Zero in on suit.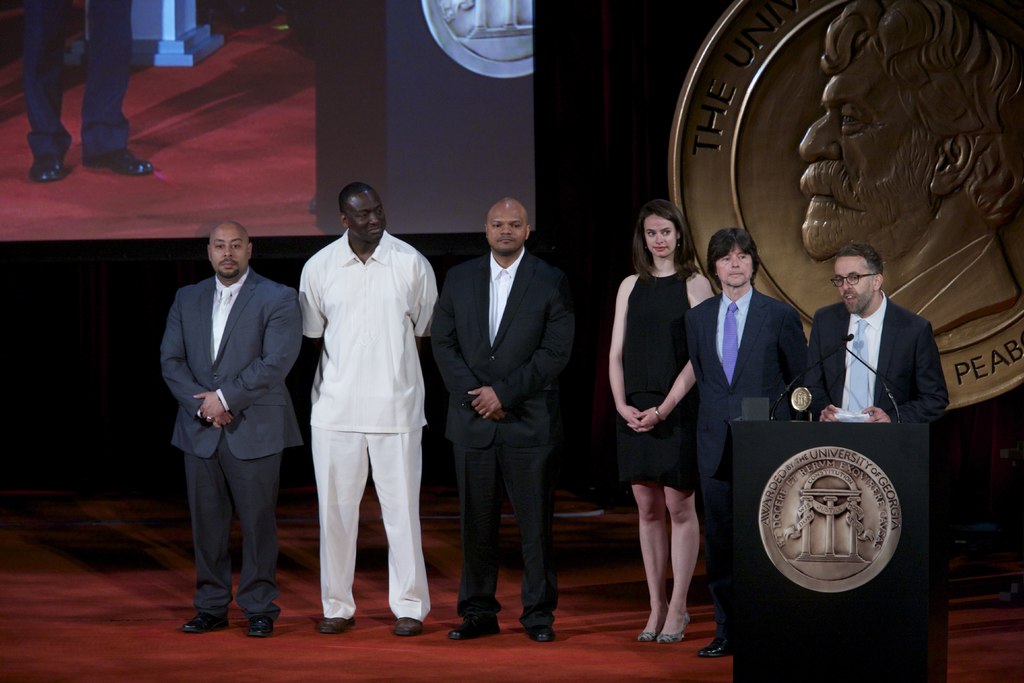
Zeroed in: select_region(157, 205, 294, 643).
